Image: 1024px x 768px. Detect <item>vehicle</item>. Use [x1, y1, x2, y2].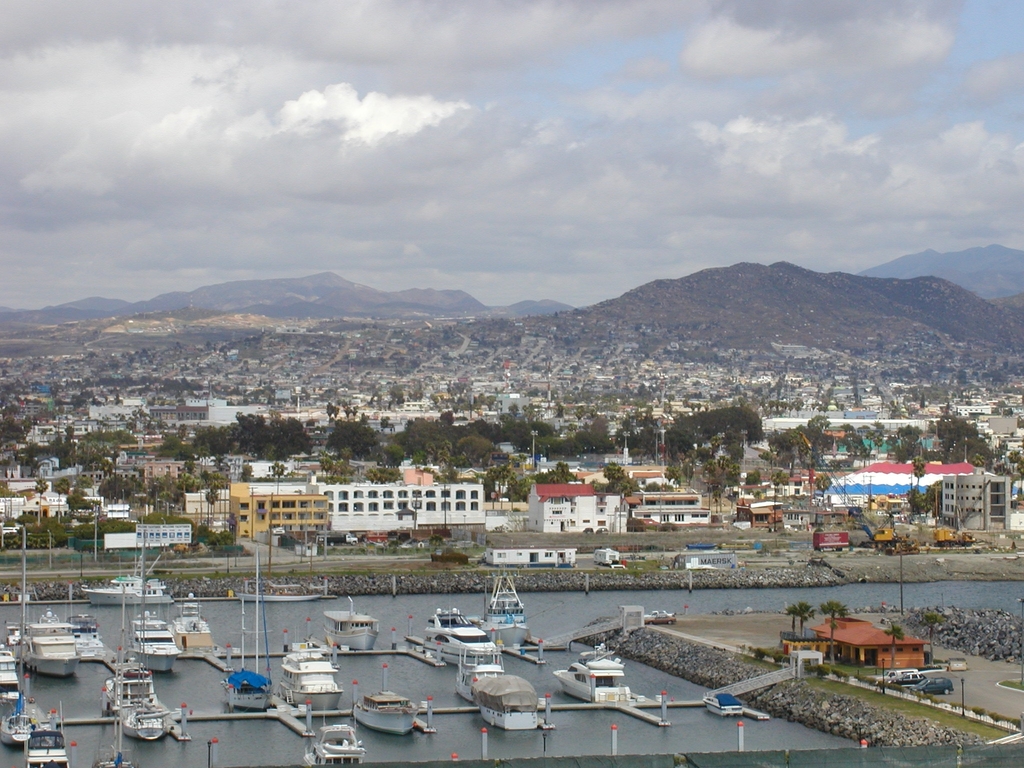
[555, 644, 629, 702].
